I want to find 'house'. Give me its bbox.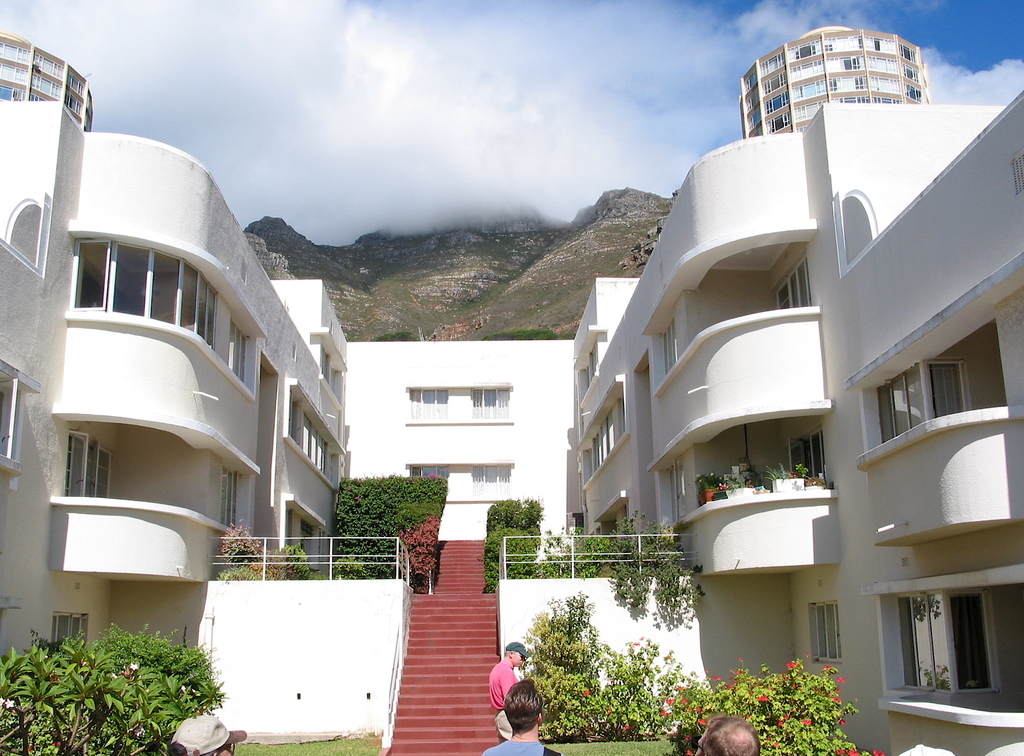
<region>566, 95, 1023, 755</region>.
